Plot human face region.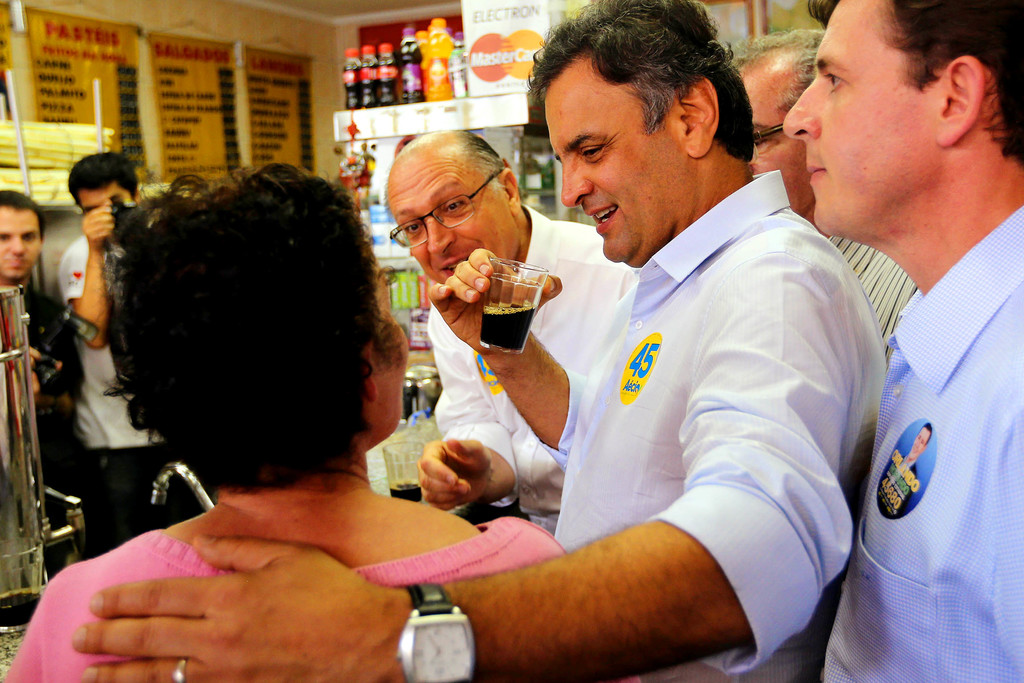
Plotted at detection(81, 190, 131, 207).
